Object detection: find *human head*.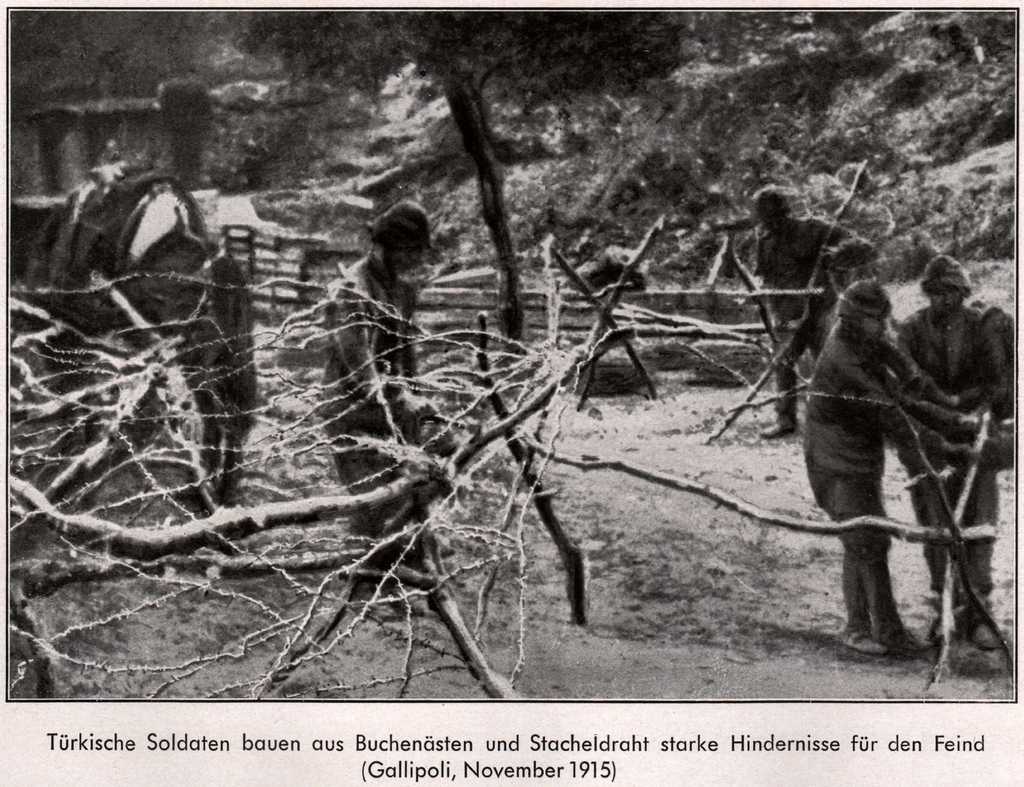
[753, 184, 794, 229].
